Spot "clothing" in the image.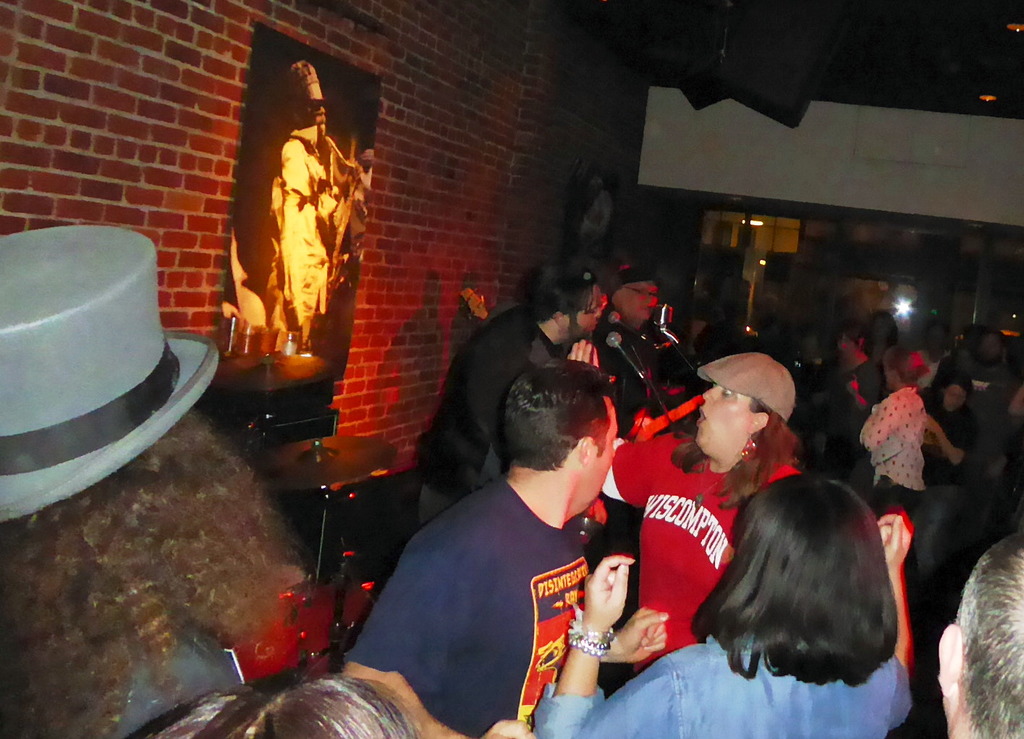
"clothing" found at {"x1": 602, "y1": 428, "x2": 804, "y2": 675}.
